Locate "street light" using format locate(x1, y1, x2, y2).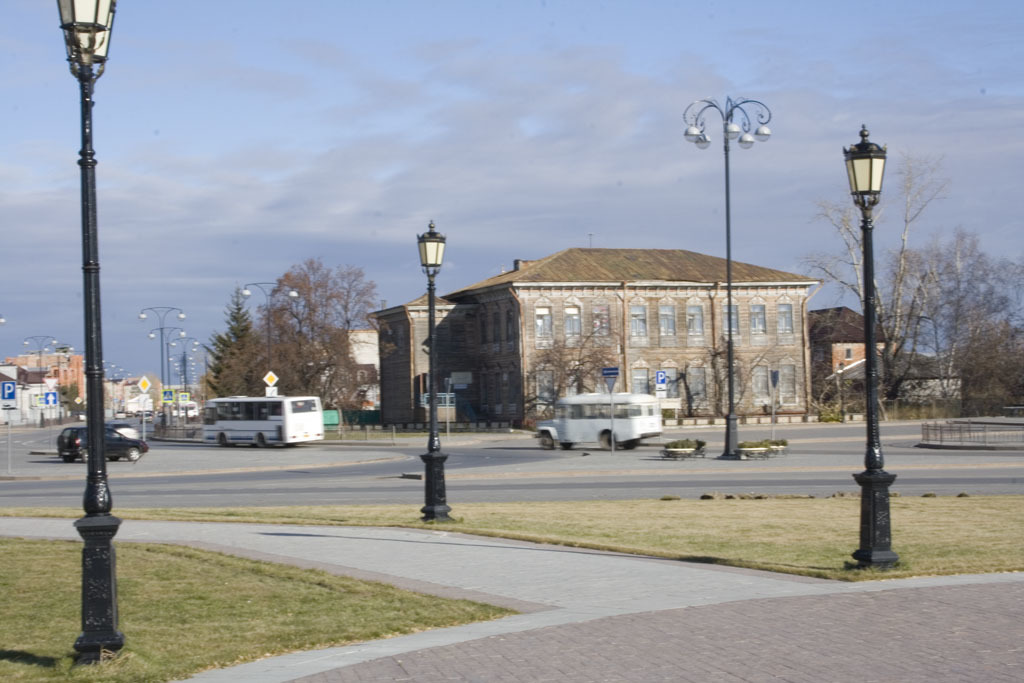
locate(17, 331, 57, 382).
